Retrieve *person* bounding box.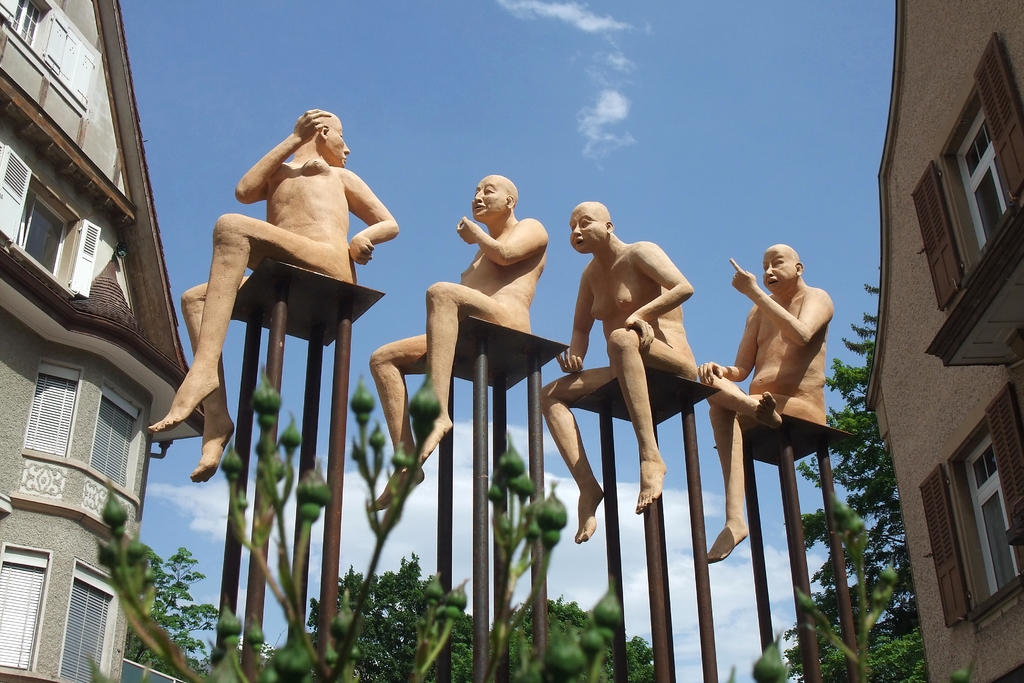
Bounding box: box(368, 173, 548, 511).
